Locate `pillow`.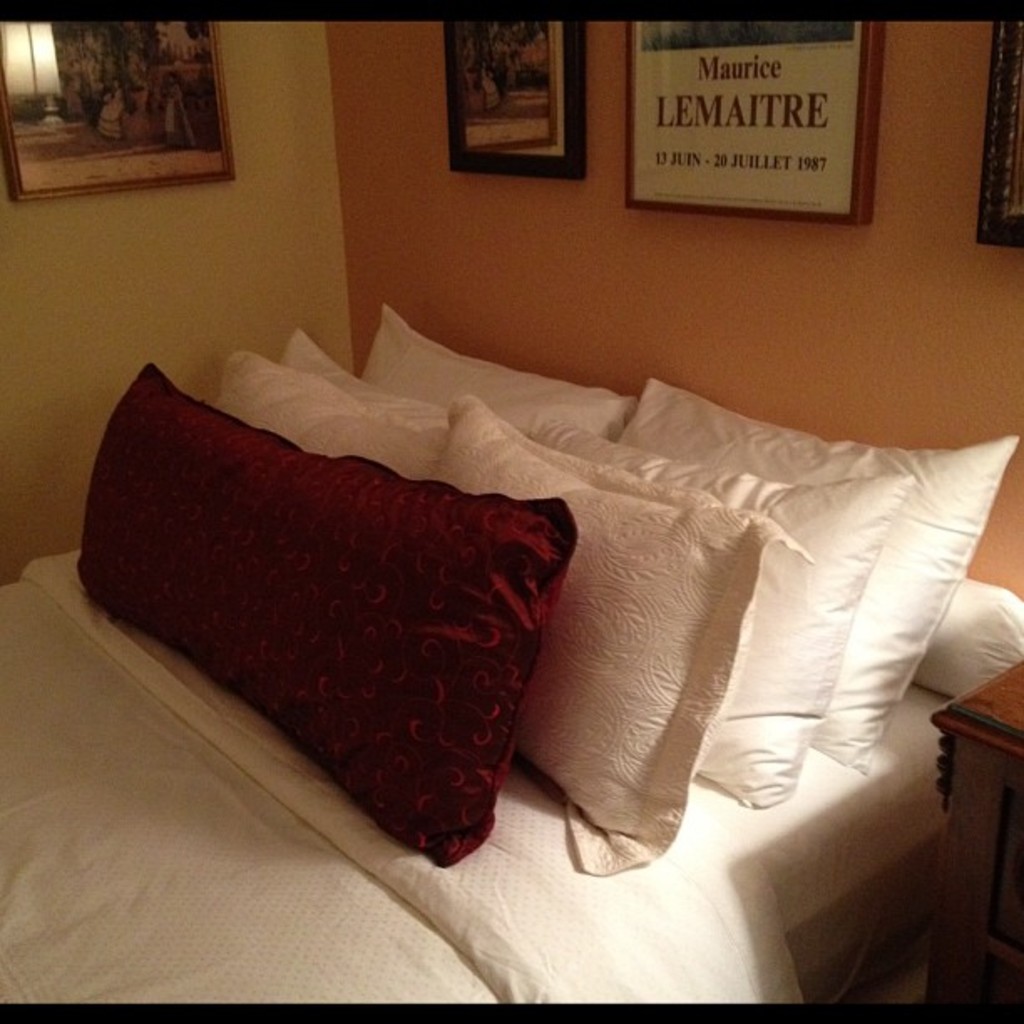
Bounding box: BBox(340, 305, 643, 480).
